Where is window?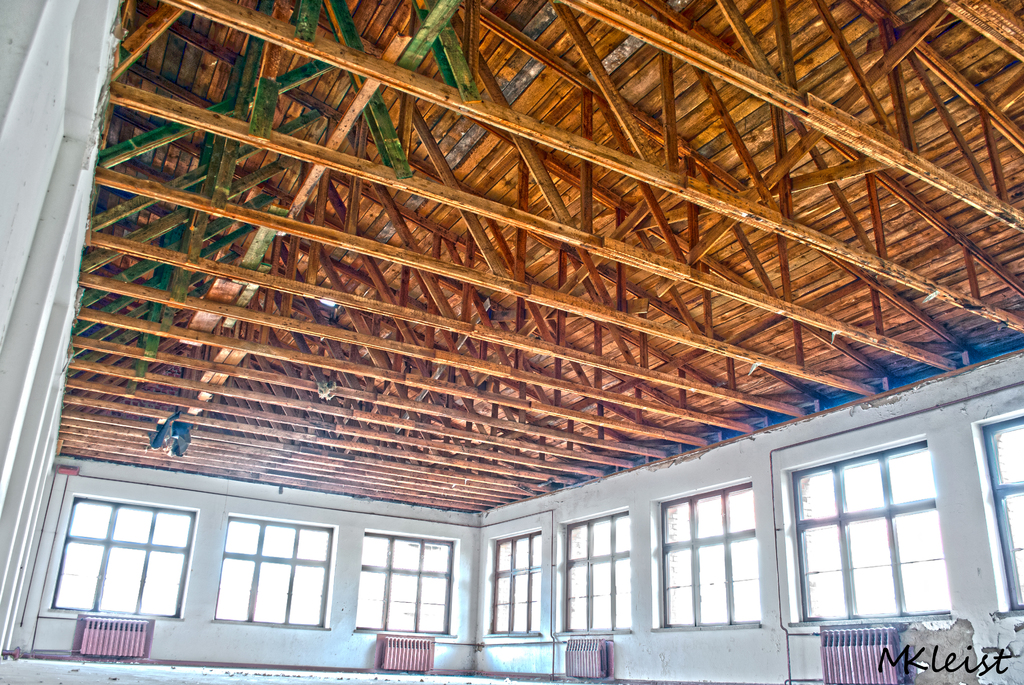
l=778, t=440, r=948, b=628.
